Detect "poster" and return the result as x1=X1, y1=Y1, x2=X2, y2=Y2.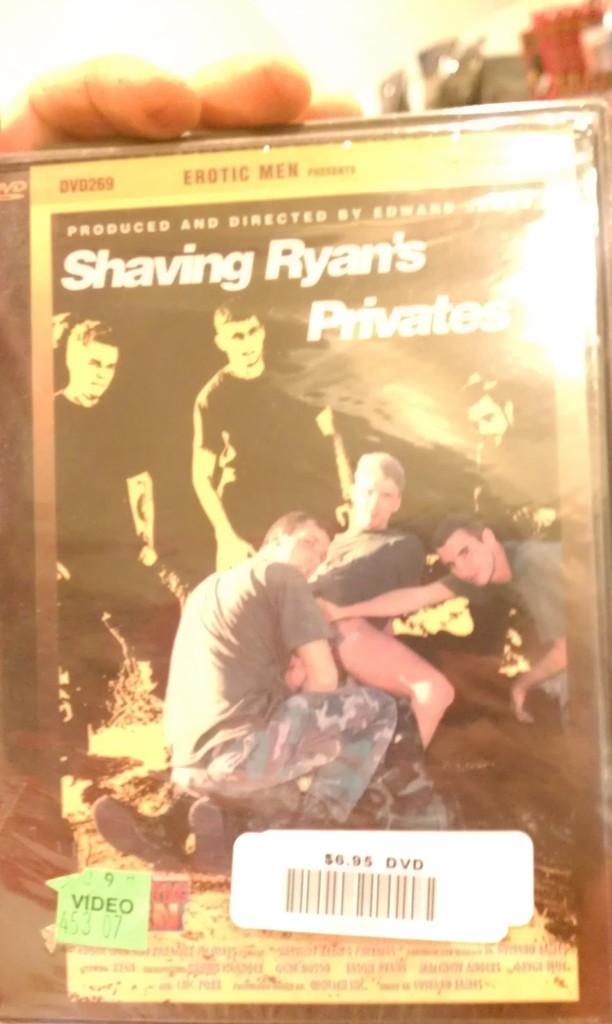
x1=0, y1=111, x2=611, y2=1023.
